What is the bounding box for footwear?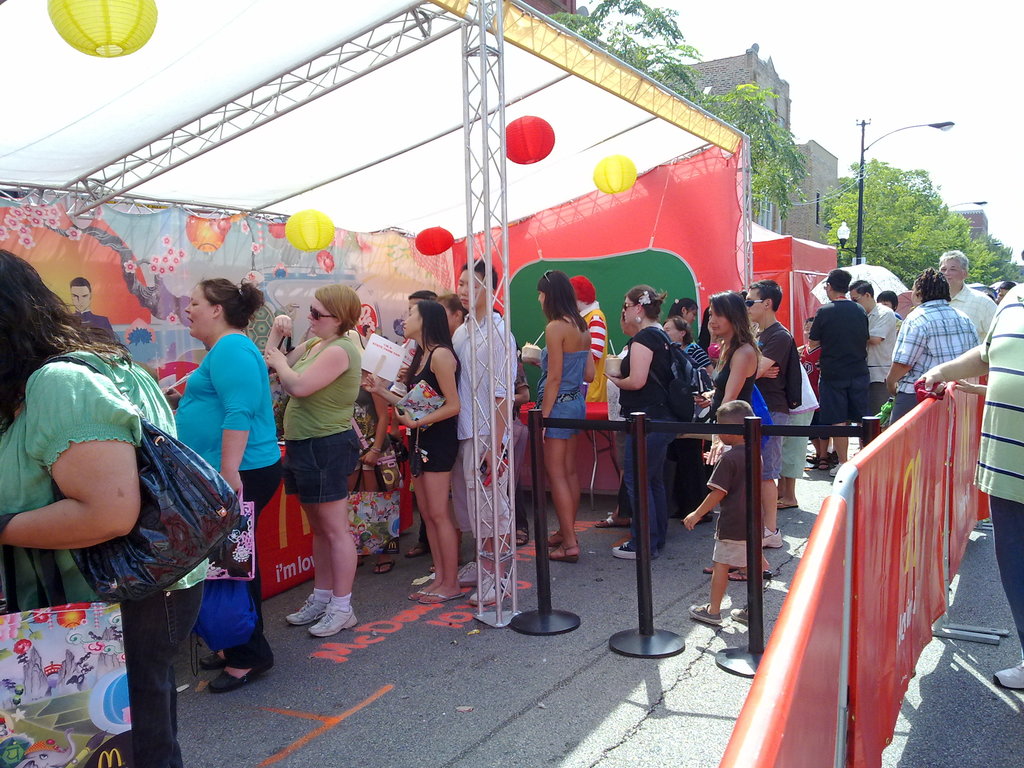
detection(687, 605, 725, 625).
